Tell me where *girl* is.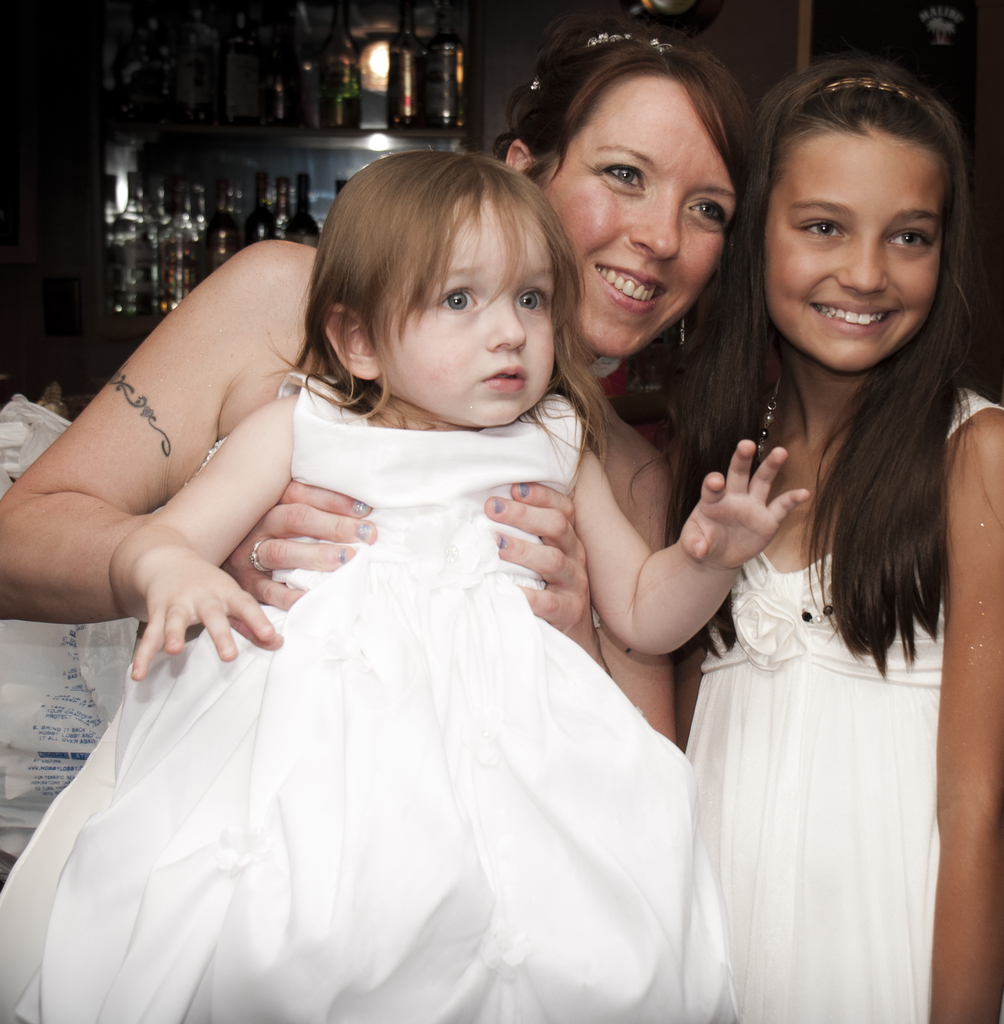
*girl* is at 630/68/1003/1023.
